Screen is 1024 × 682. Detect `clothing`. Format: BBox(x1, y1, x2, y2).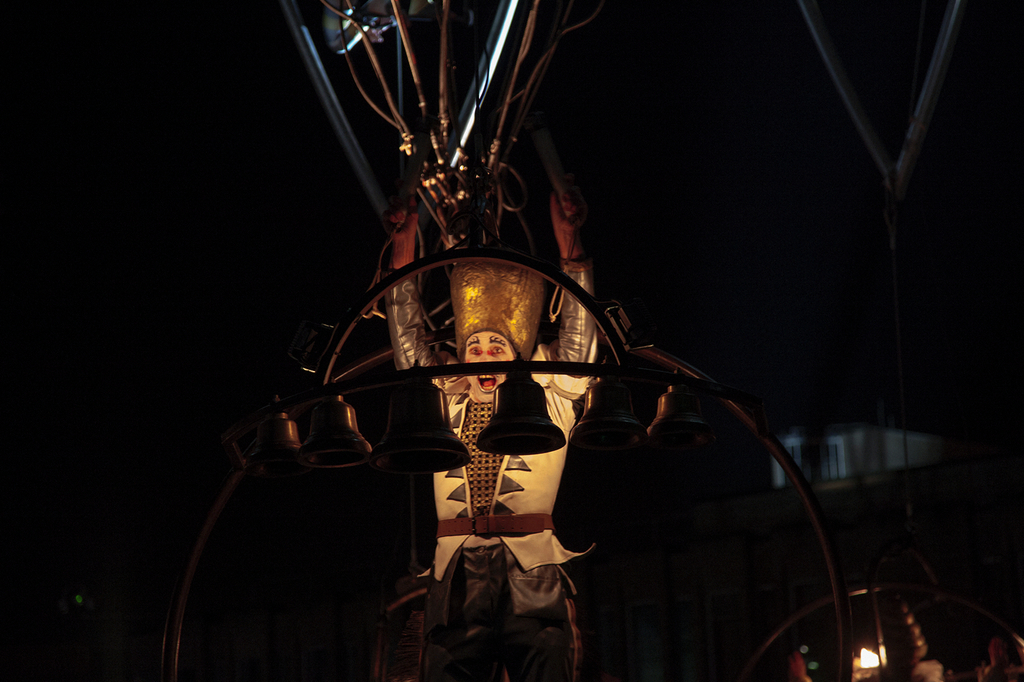
BBox(386, 270, 591, 679).
